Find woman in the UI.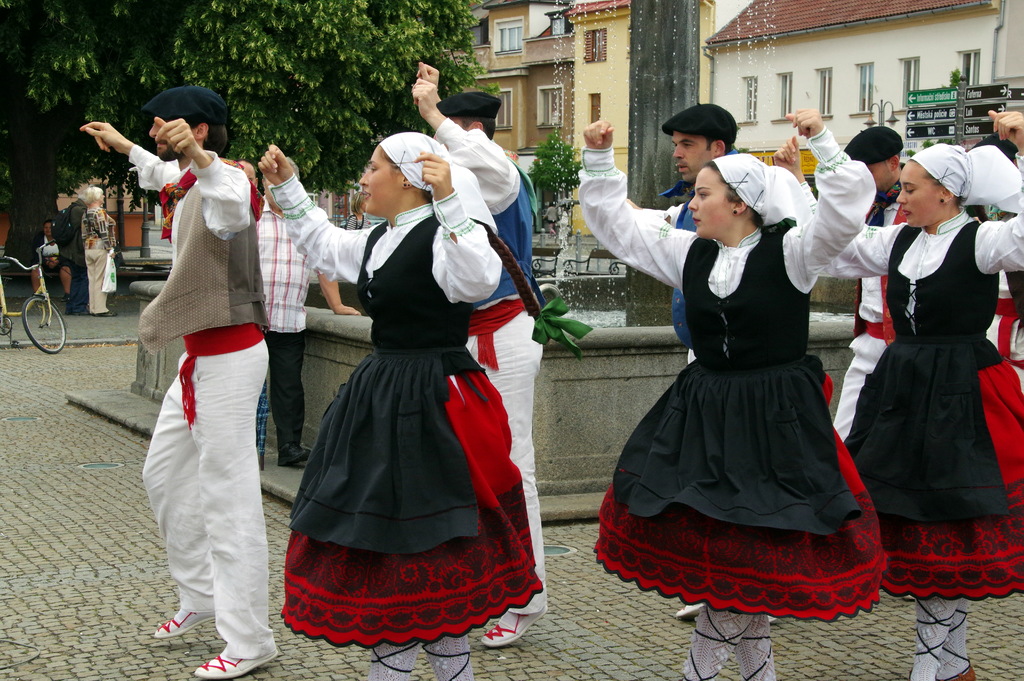
UI element at x1=606 y1=113 x2=898 y2=632.
